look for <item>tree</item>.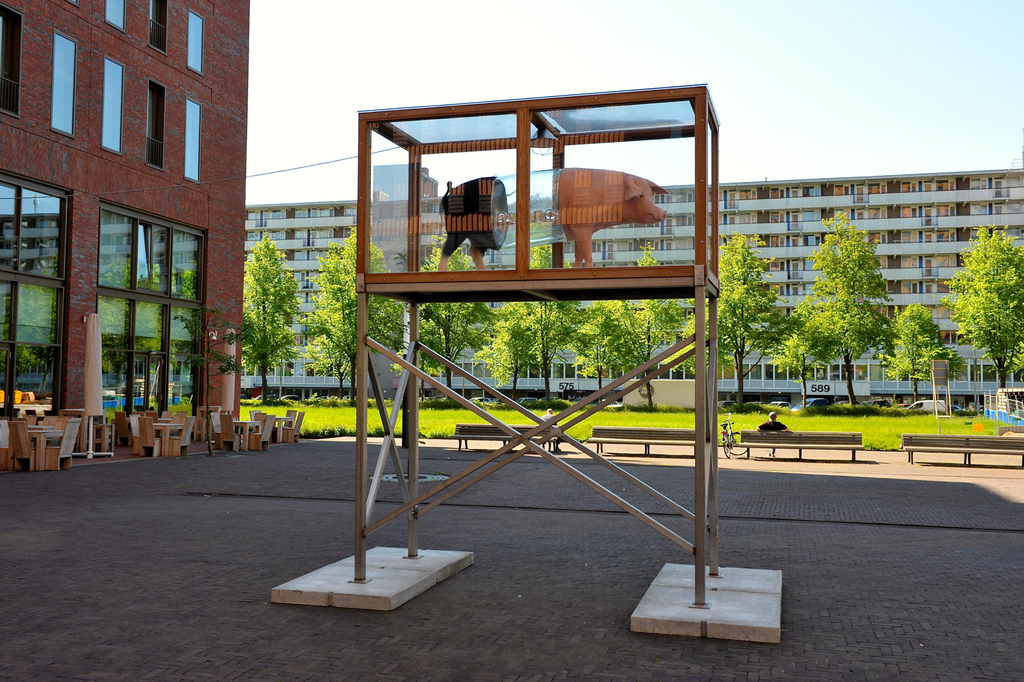
Found: locate(419, 242, 488, 397).
